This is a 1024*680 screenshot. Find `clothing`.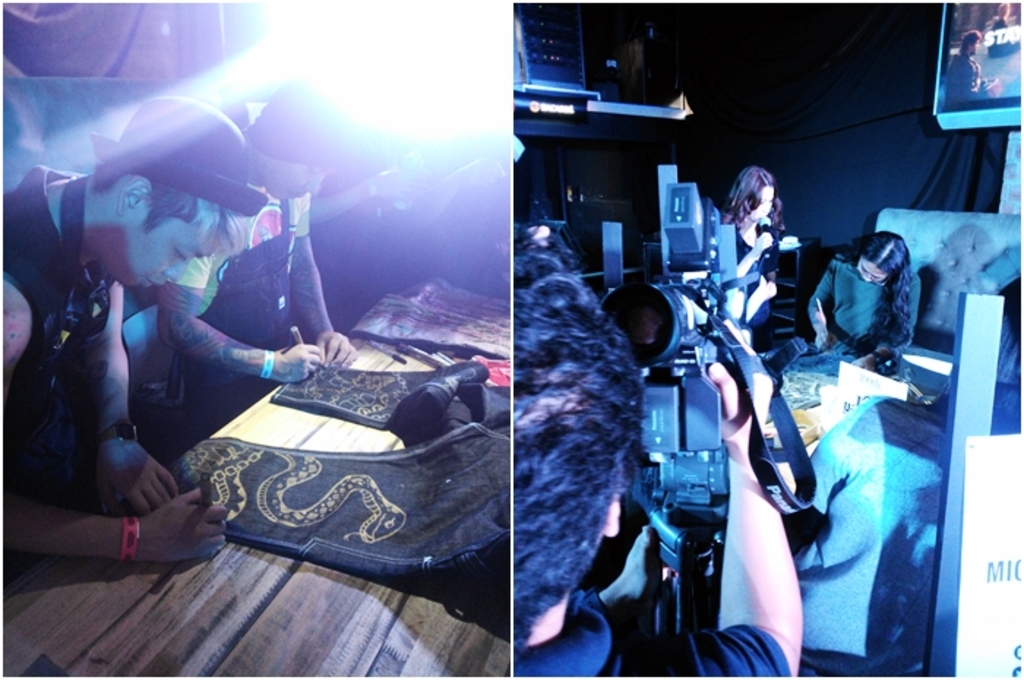
Bounding box: <box>793,243,927,371</box>.
